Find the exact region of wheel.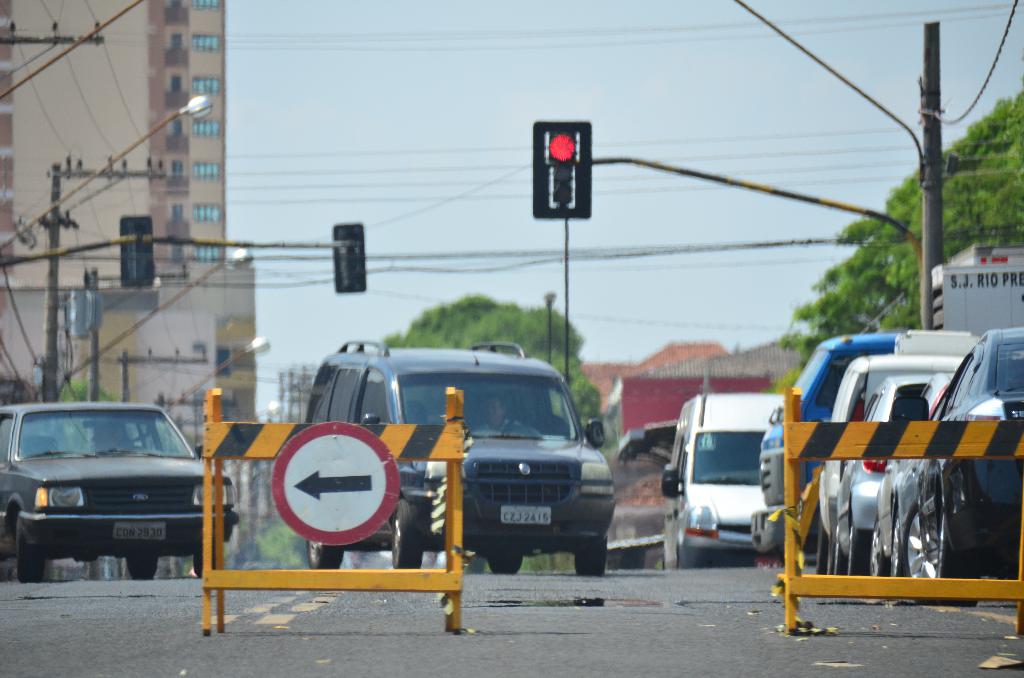
Exact region: (x1=124, y1=557, x2=158, y2=582).
